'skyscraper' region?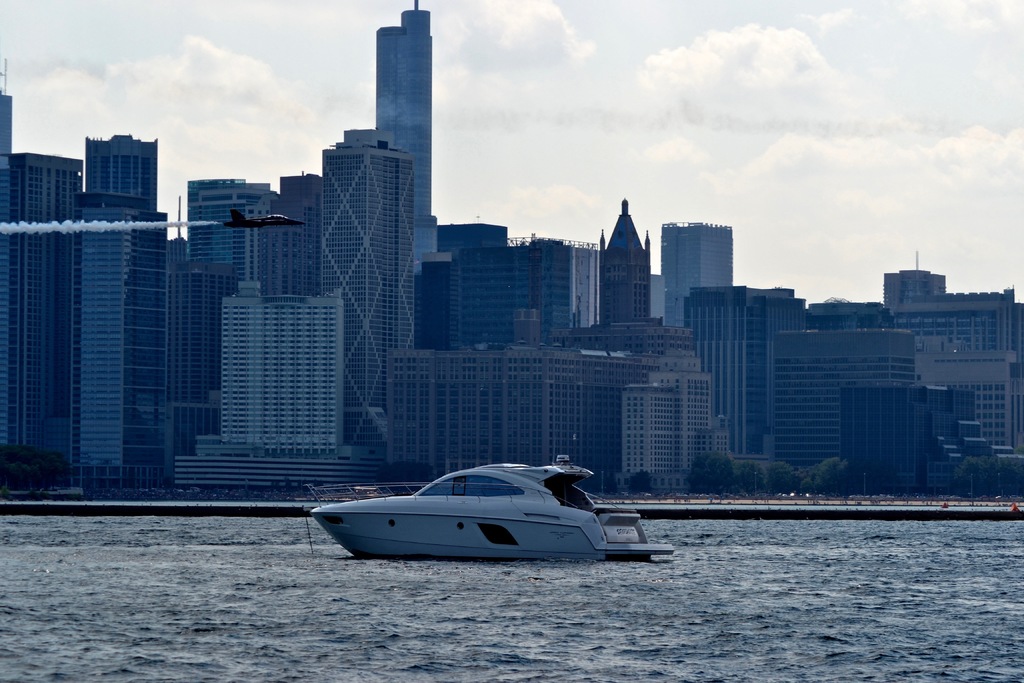
pyautogui.locateOnScreen(83, 136, 158, 212)
